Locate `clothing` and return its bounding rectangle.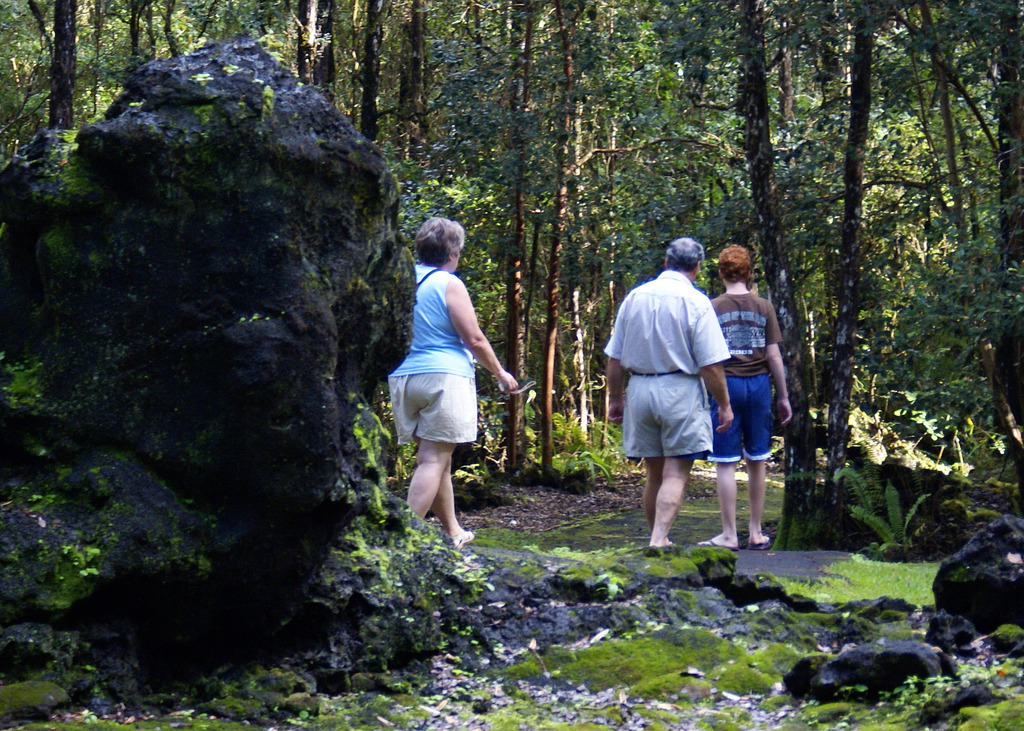
(383, 257, 474, 376).
